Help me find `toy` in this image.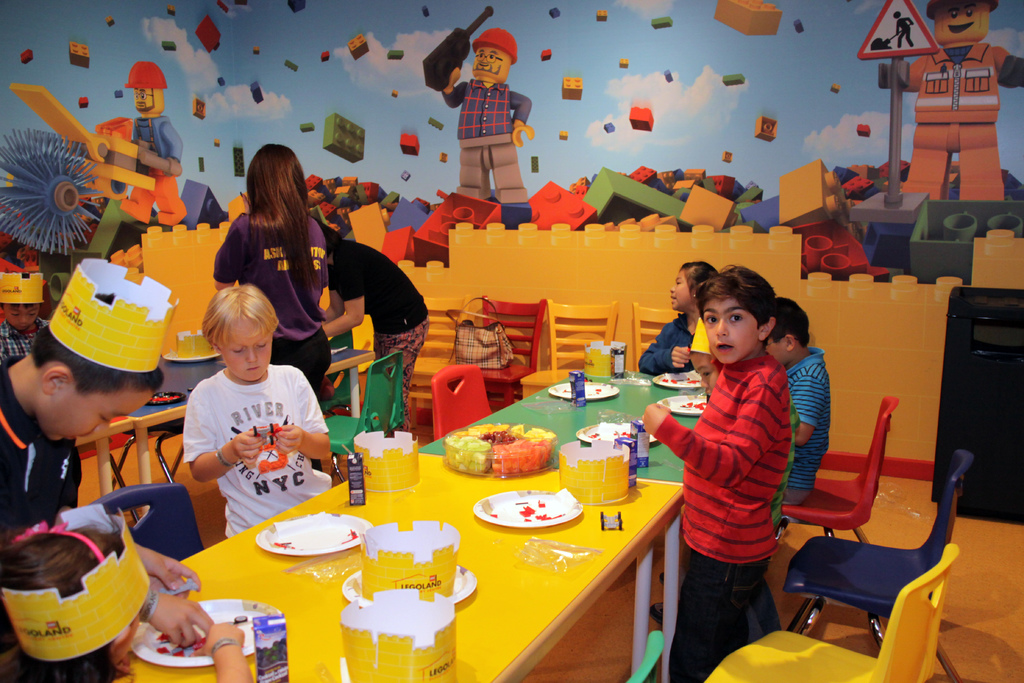
Found it: l=798, t=222, r=872, b=279.
